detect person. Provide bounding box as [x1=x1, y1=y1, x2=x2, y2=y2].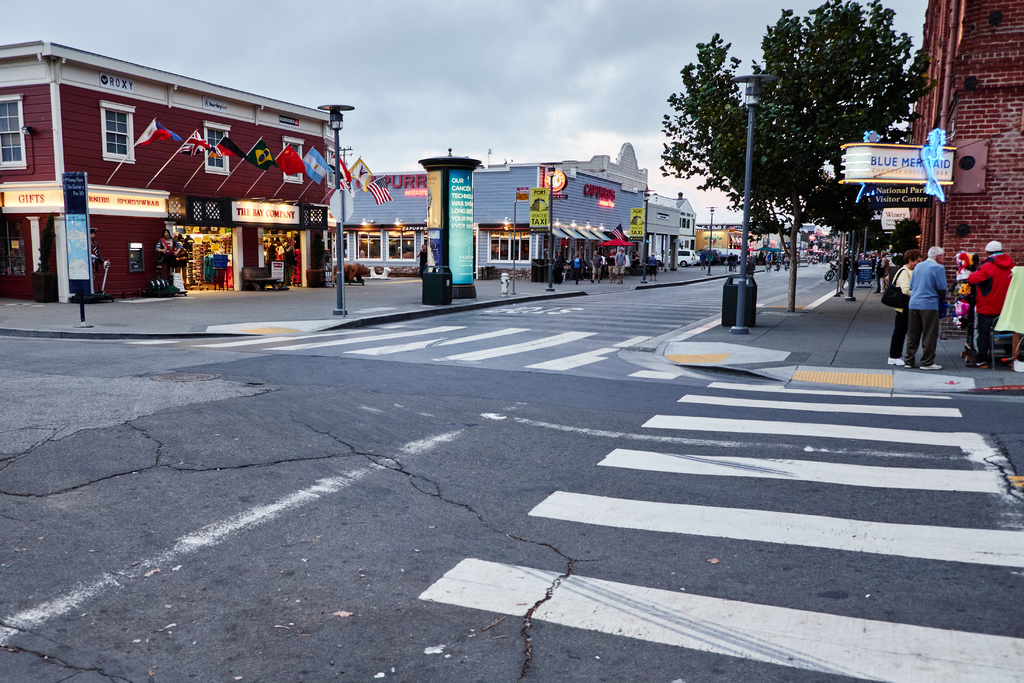
[x1=588, y1=247, x2=606, y2=284].
